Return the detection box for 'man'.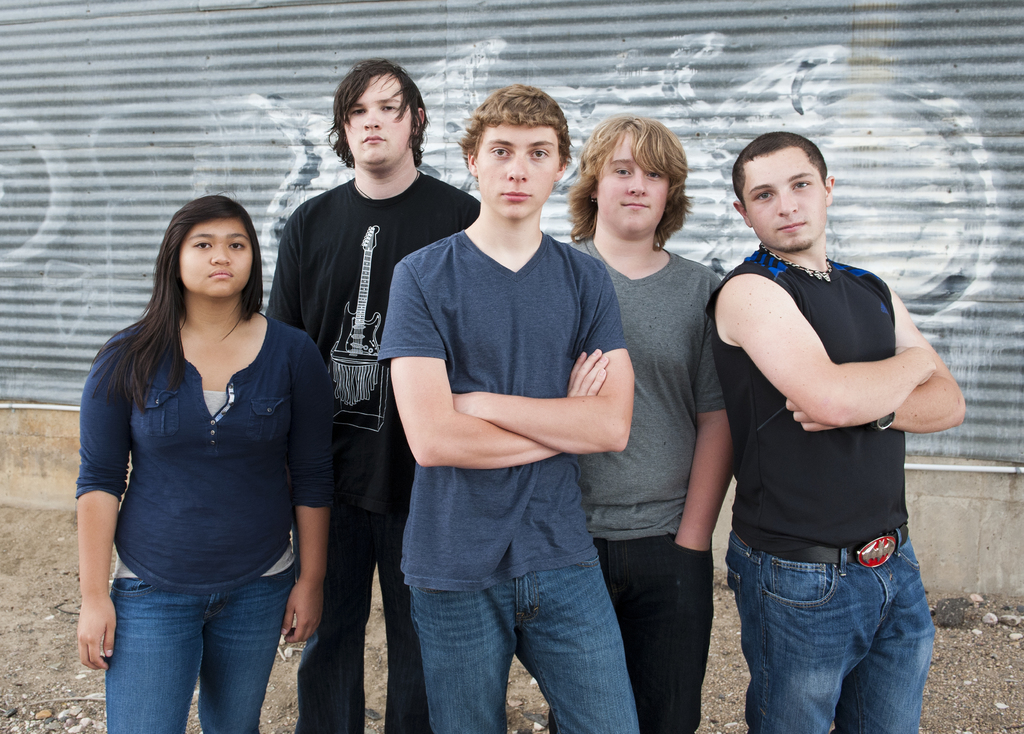
691, 129, 947, 725.
